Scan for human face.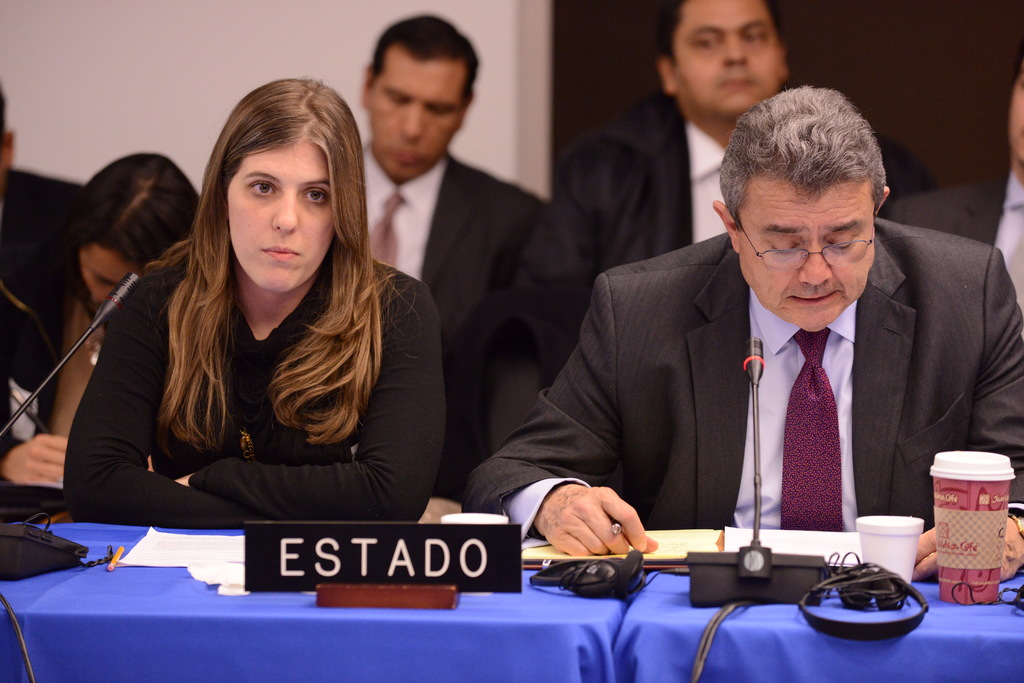
Scan result: (left=228, top=141, right=335, bottom=290).
